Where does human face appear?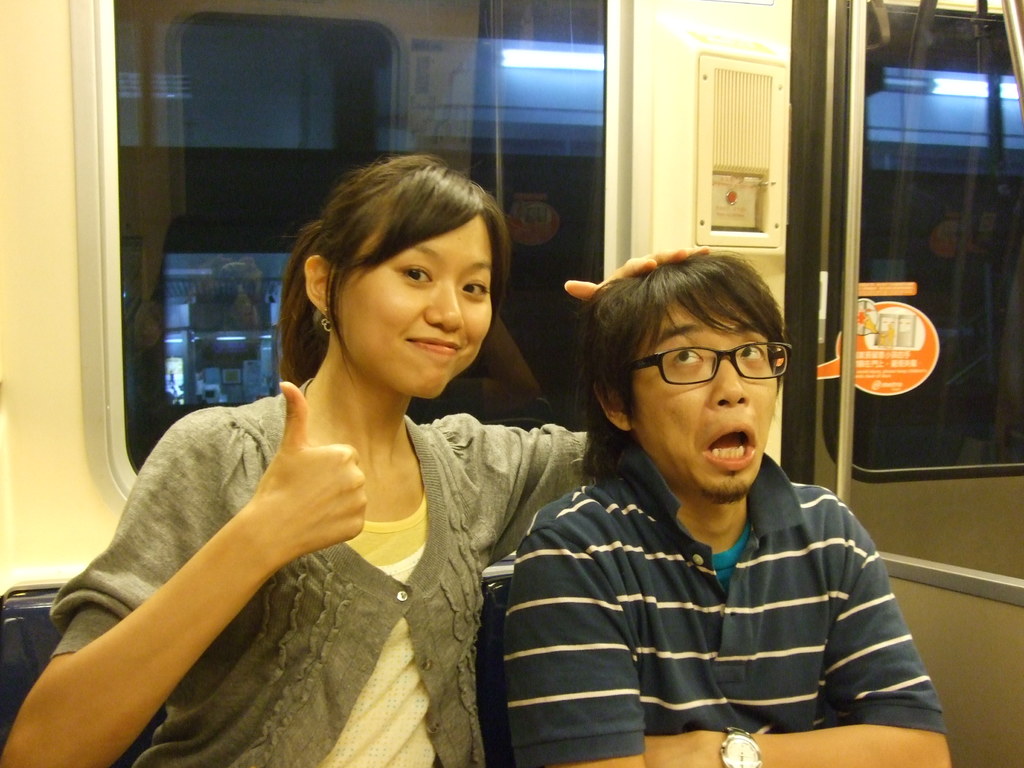
Appears at (x1=629, y1=284, x2=779, y2=499).
